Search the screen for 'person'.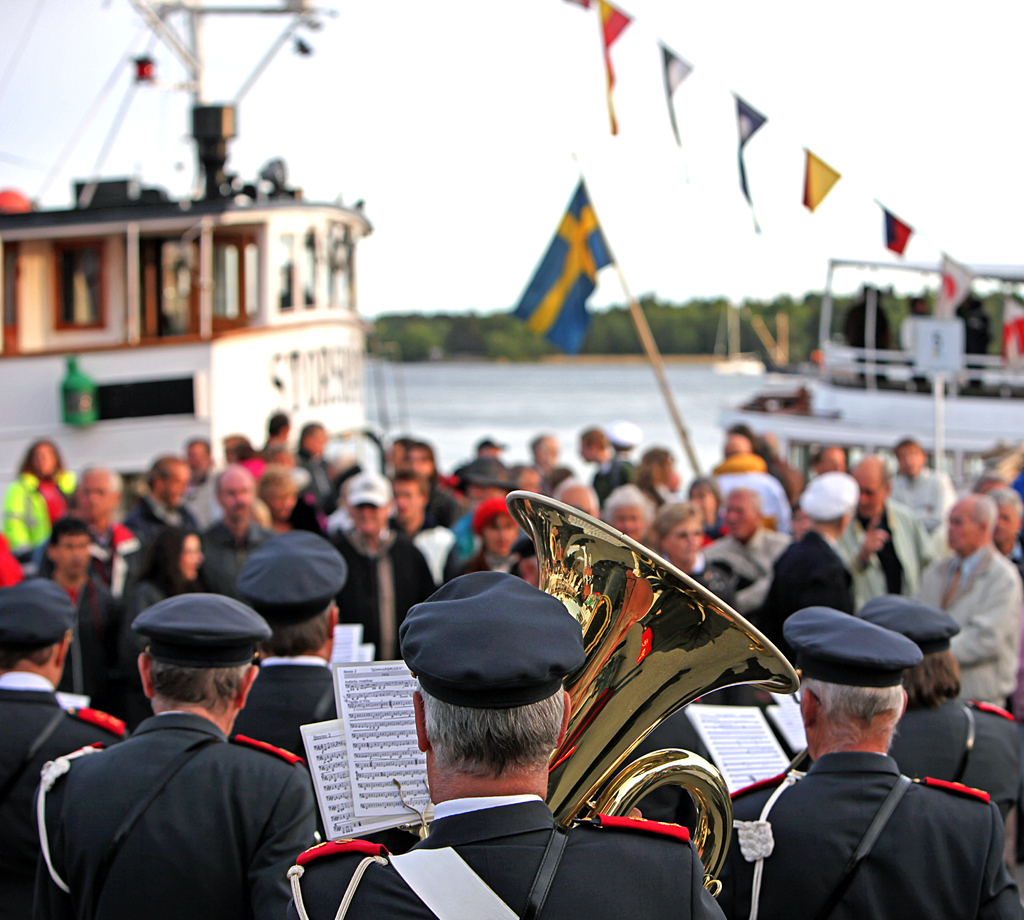
Found at x1=6 y1=440 x2=70 y2=571.
